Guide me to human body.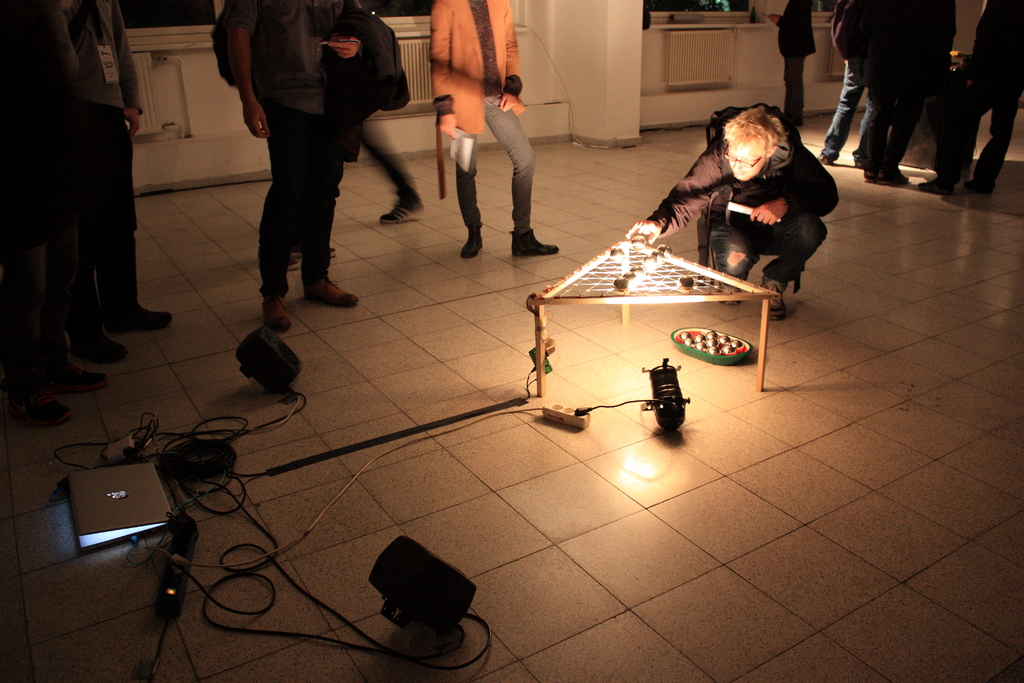
Guidance: bbox=(767, 0, 819, 124).
